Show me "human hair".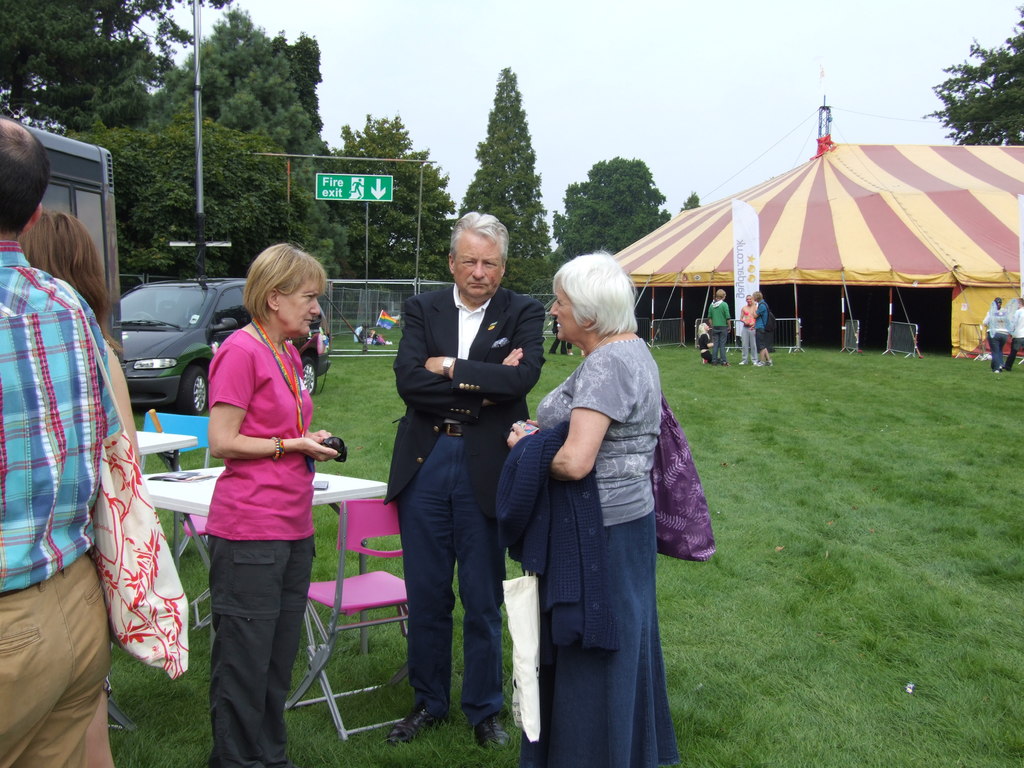
"human hair" is here: (15,210,125,355).
